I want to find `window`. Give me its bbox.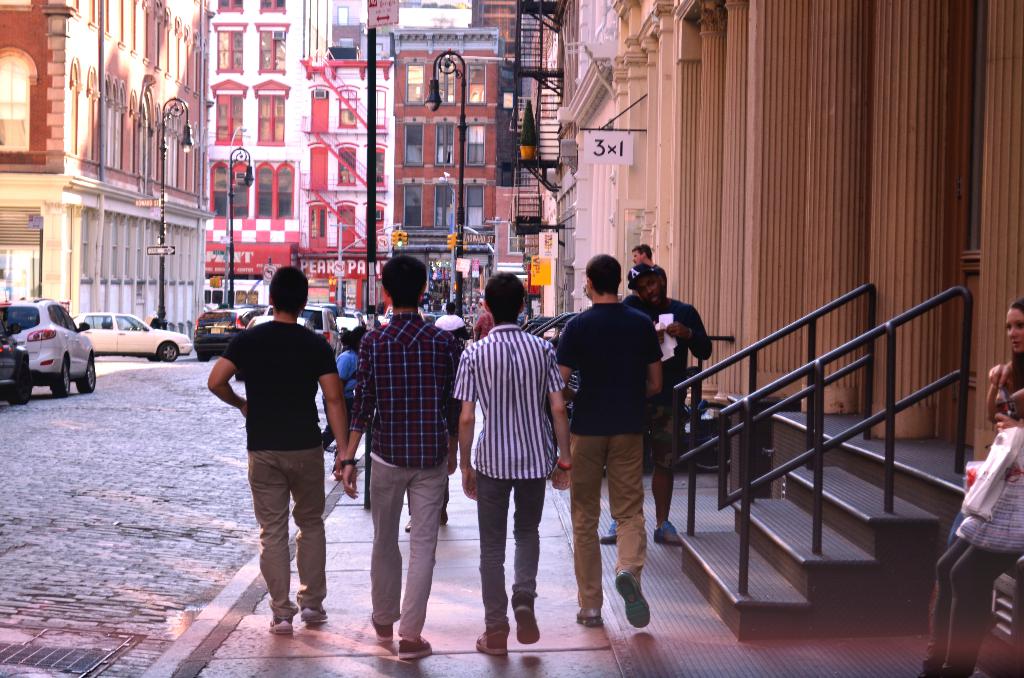
[left=461, top=179, right=485, bottom=227].
